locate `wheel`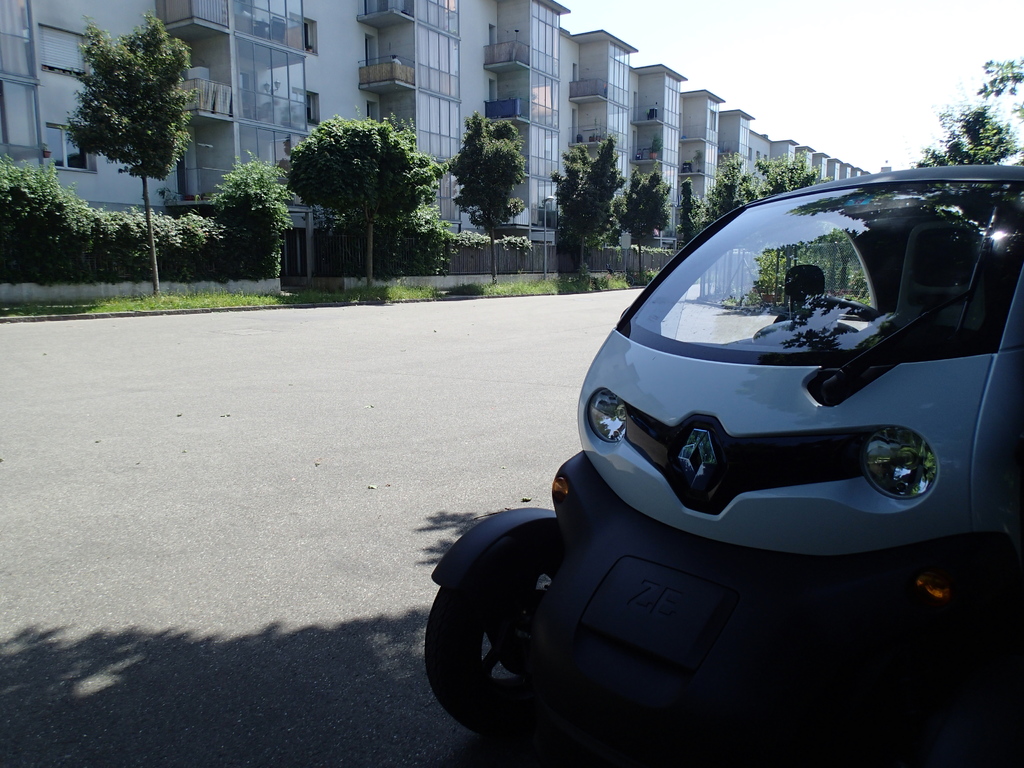
(x1=434, y1=546, x2=560, y2=732)
